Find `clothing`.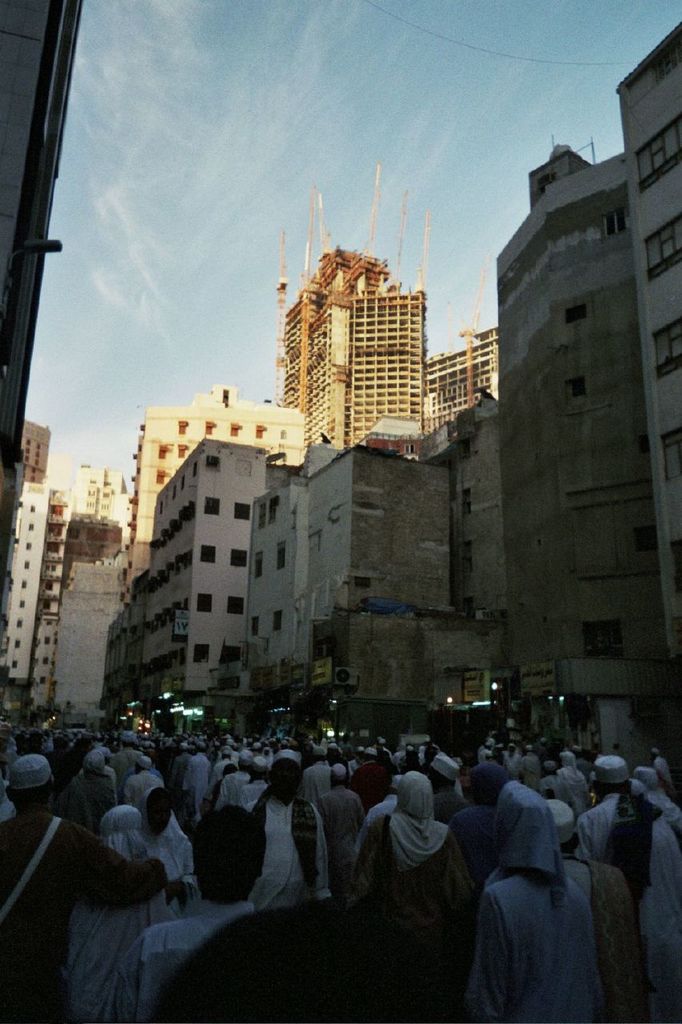
Rect(645, 747, 669, 786).
